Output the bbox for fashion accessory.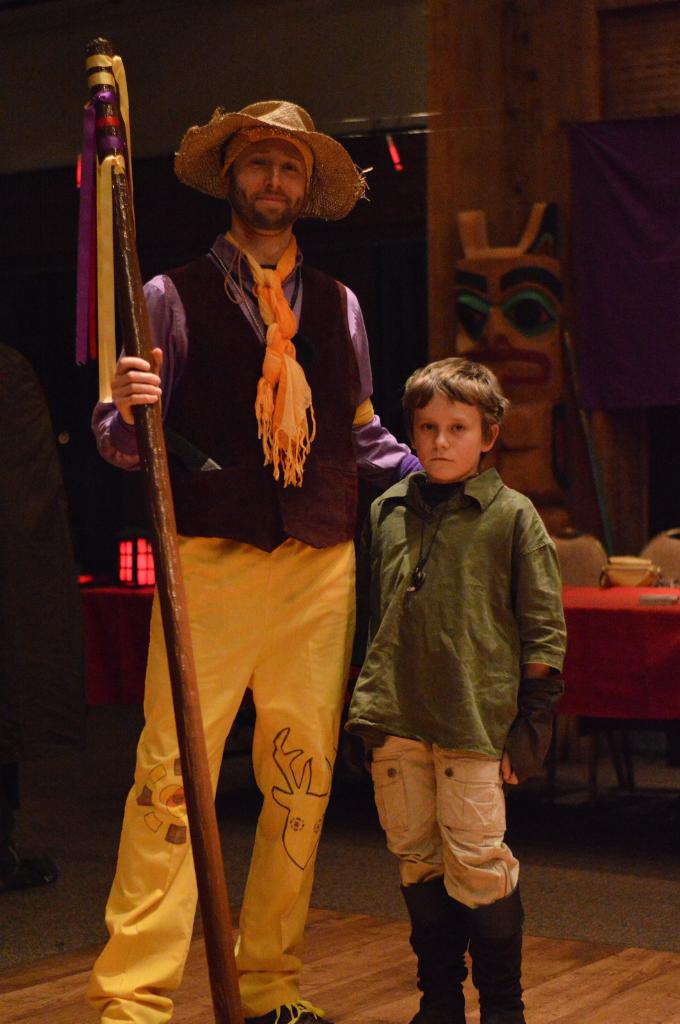
x1=464, y1=890, x2=527, y2=1023.
